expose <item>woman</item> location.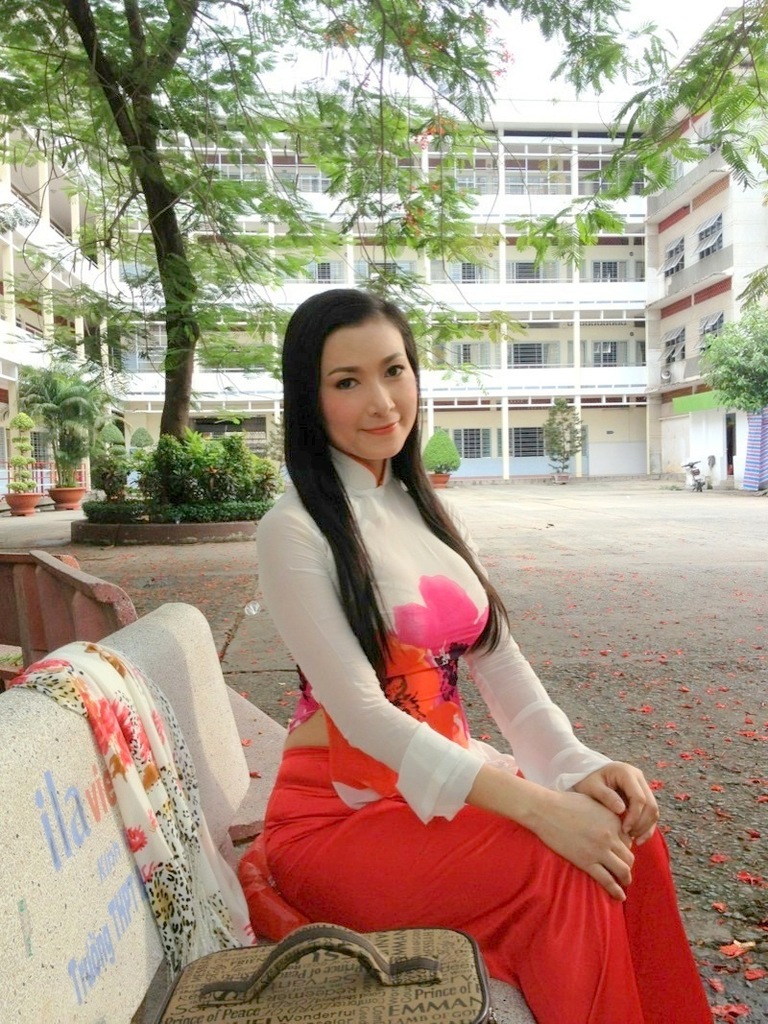
Exposed at <box>239,274,636,1013</box>.
